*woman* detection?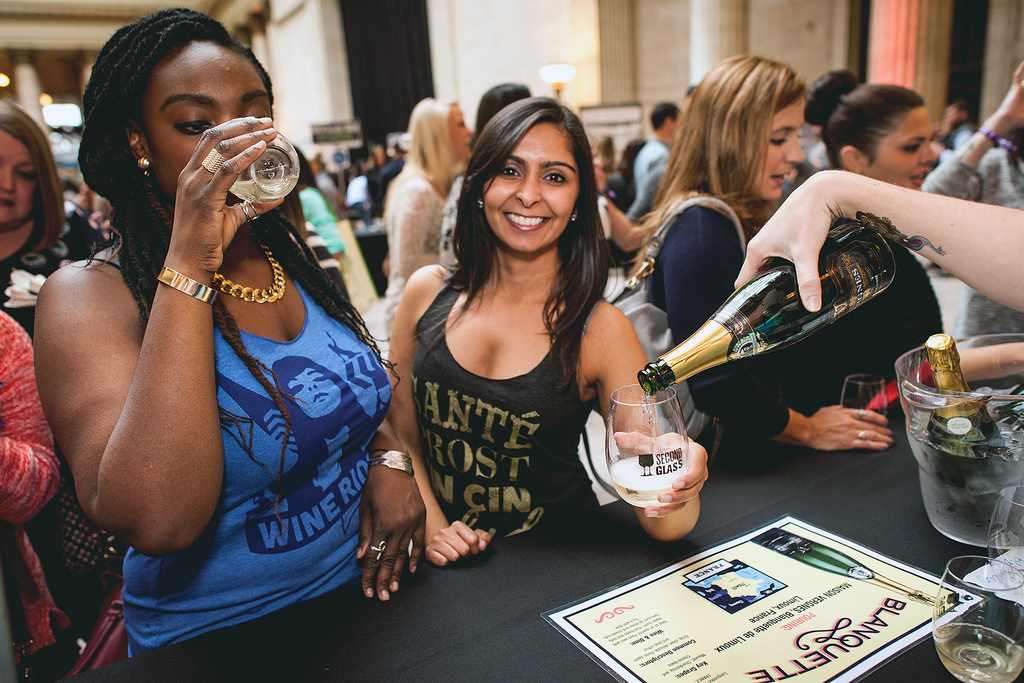
x1=29 y1=7 x2=426 y2=656
